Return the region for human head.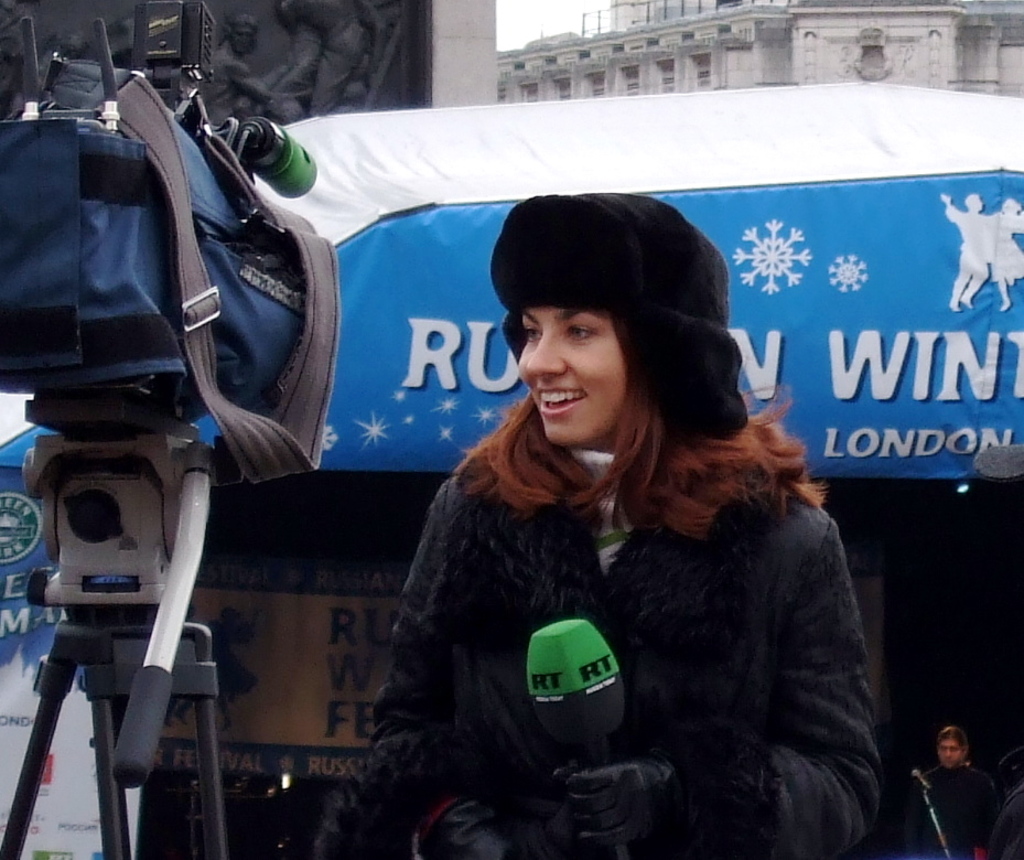
box=[495, 196, 715, 432].
